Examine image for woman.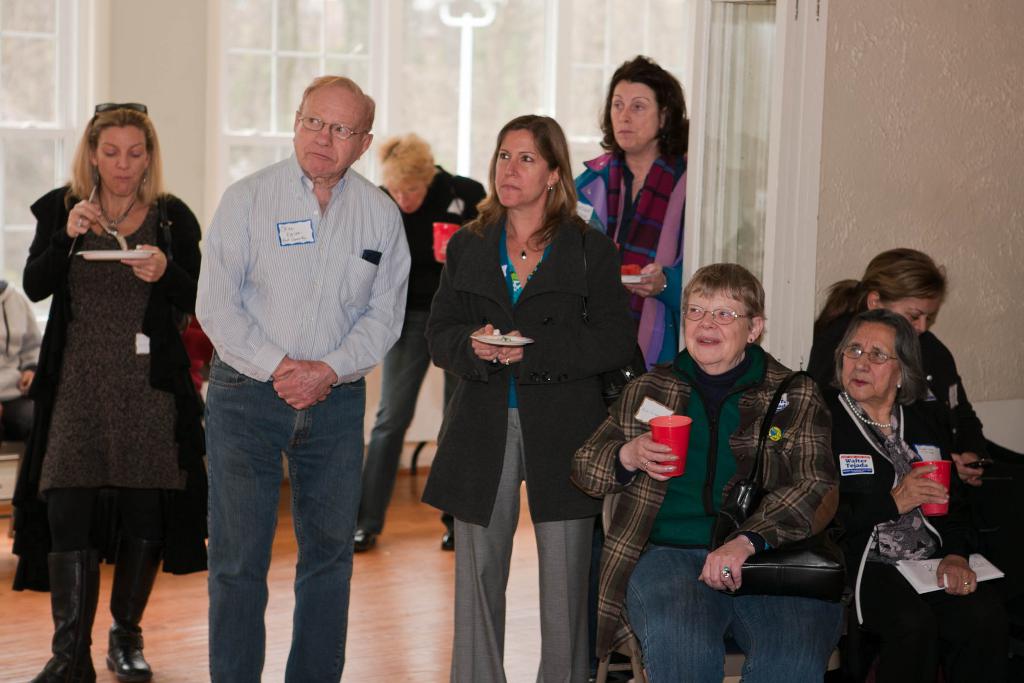
Examination result: detection(433, 133, 636, 659).
